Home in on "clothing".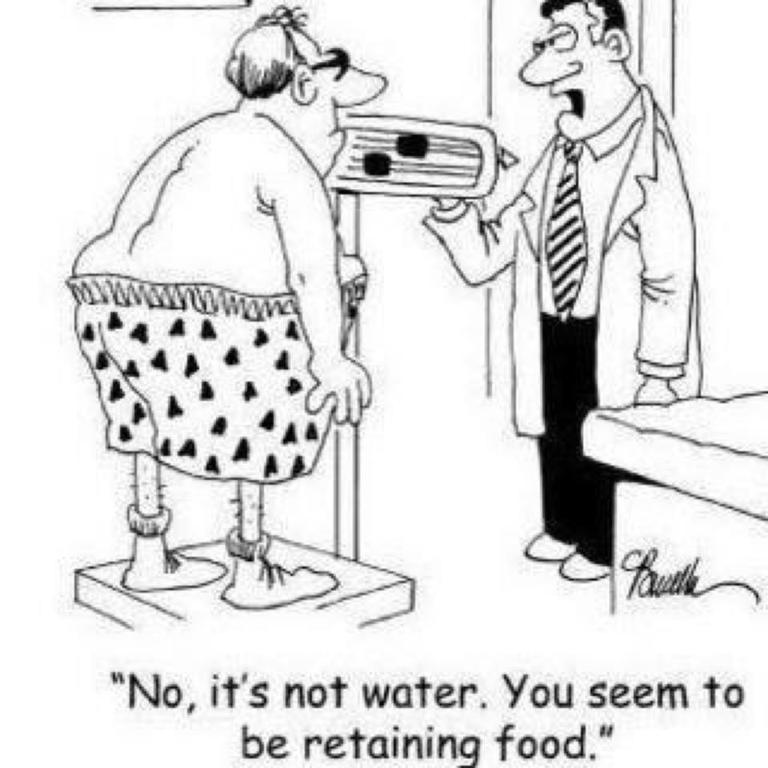
Homed in at select_region(66, 277, 362, 487).
